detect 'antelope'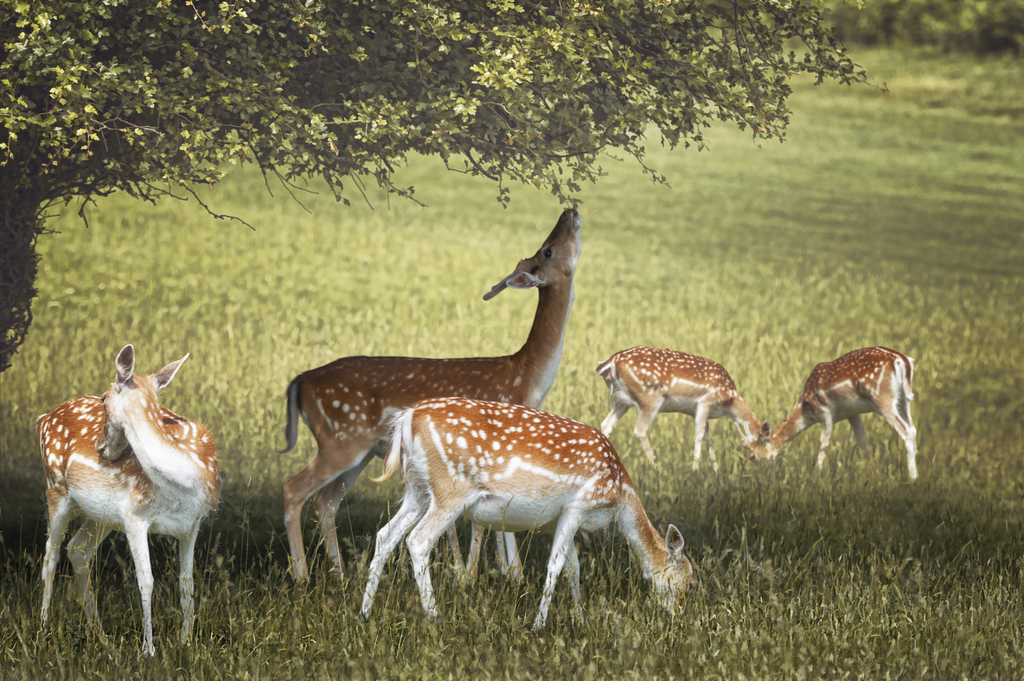
(left=44, top=342, right=220, bottom=655)
